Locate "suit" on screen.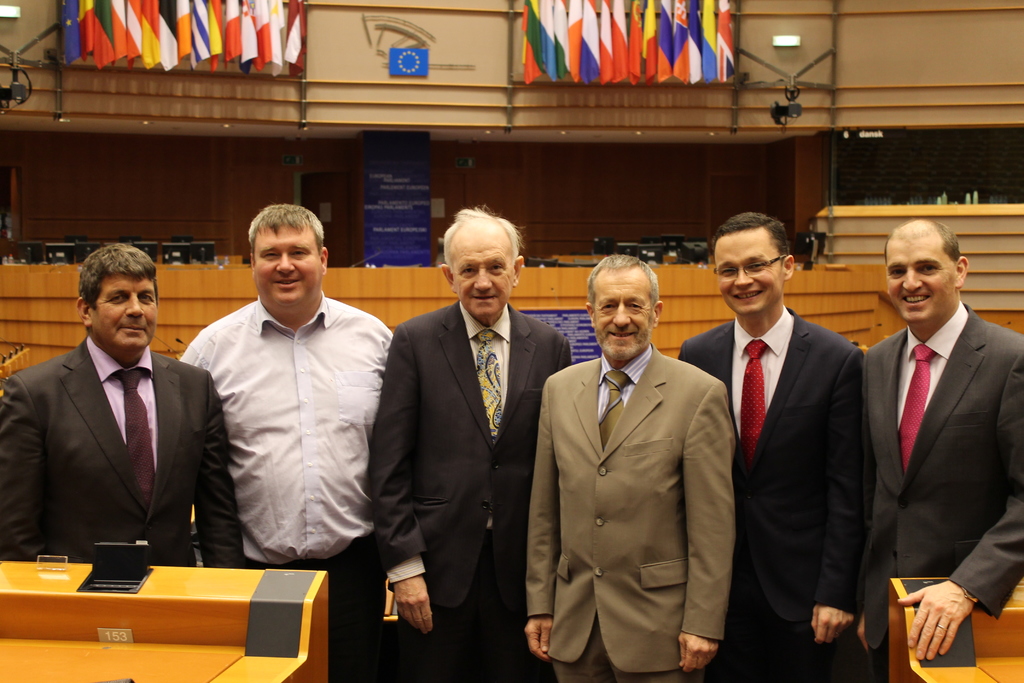
On screen at (x1=860, y1=218, x2=1023, y2=677).
